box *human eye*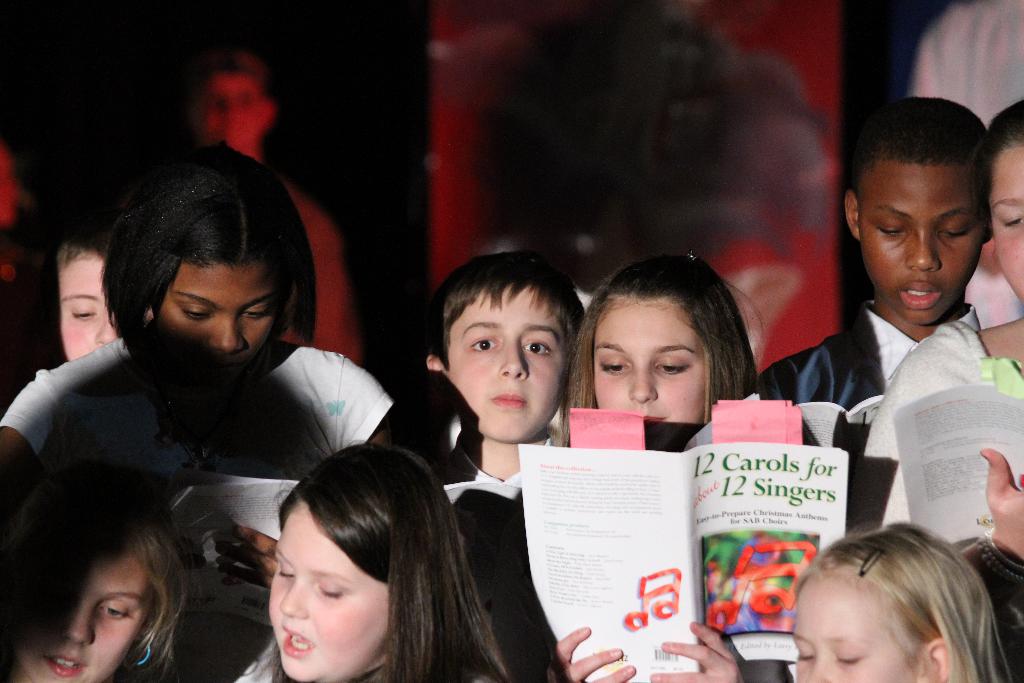
243, 305, 268, 320
